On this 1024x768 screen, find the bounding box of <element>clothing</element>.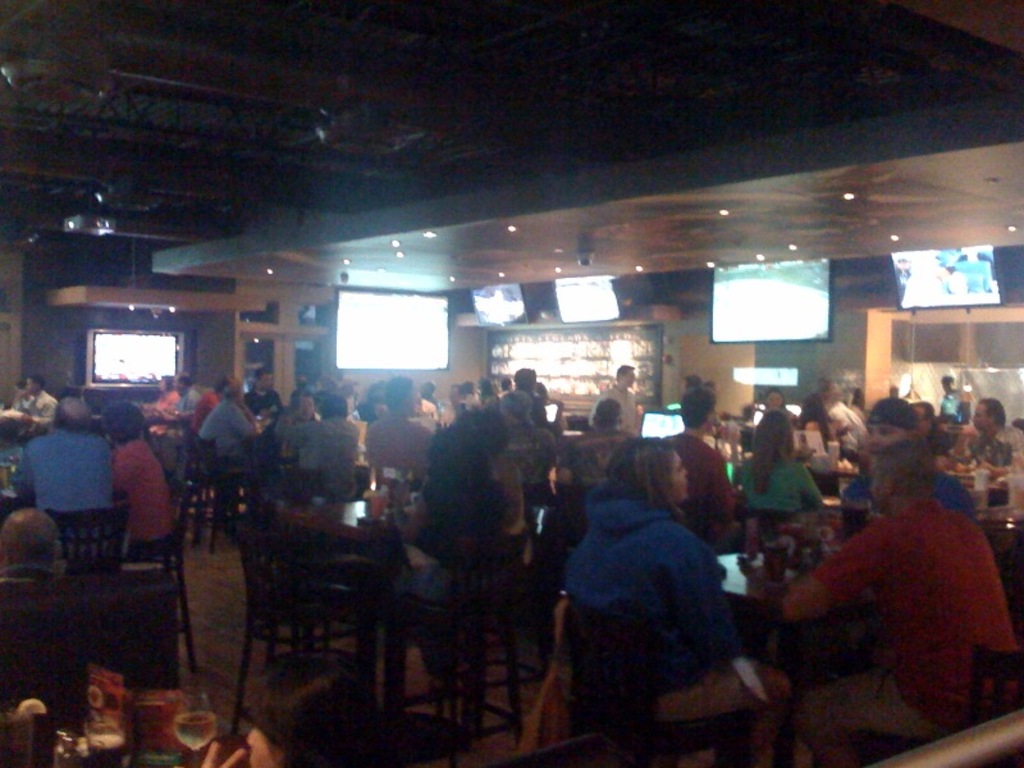
Bounding box: x1=393, y1=474, x2=515, y2=603.
